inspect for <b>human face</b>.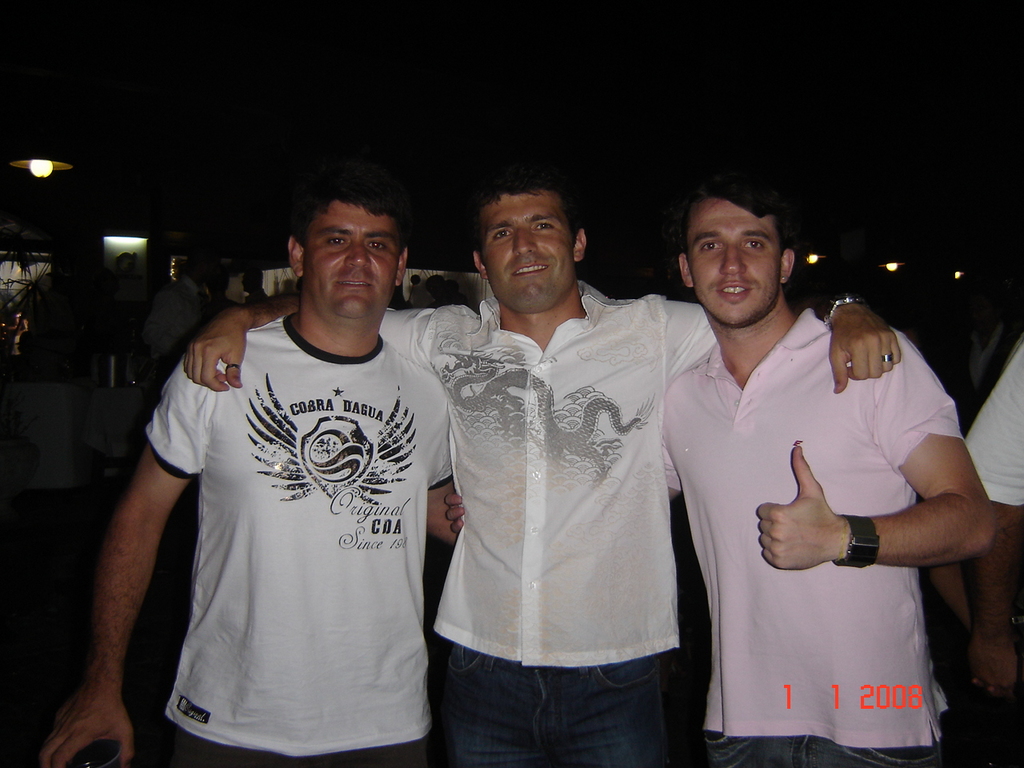
Inspection: 302 198 398 320.
